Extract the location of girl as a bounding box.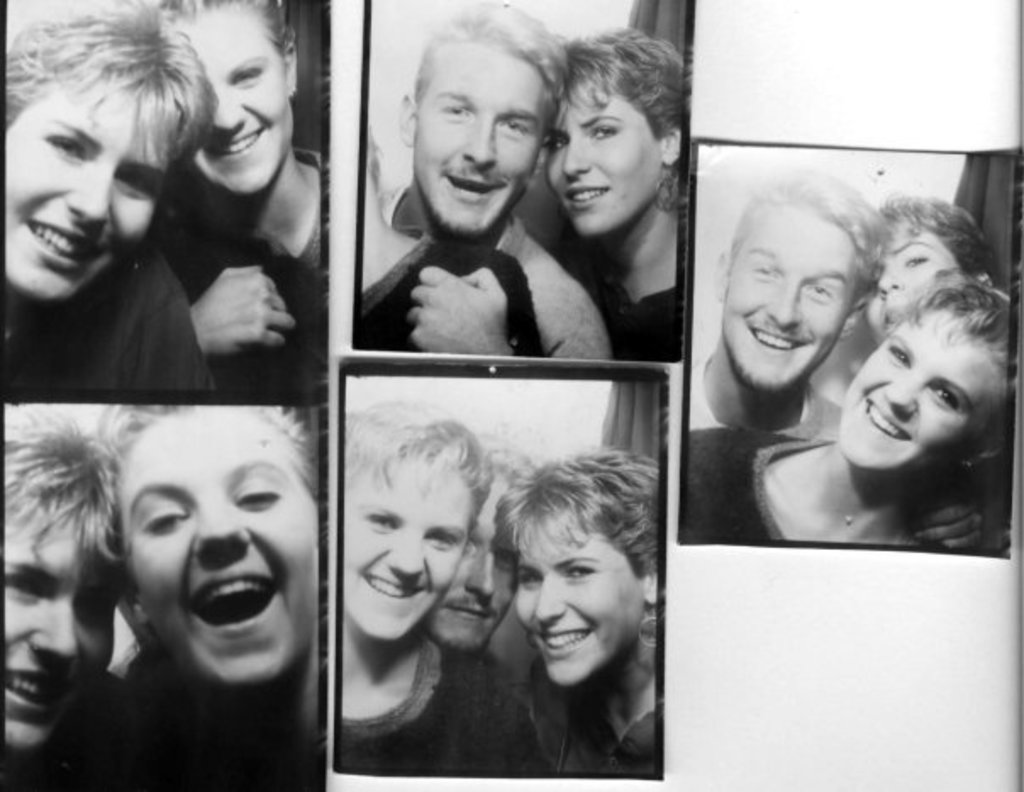
select_region(492, 441, 668, 777).
